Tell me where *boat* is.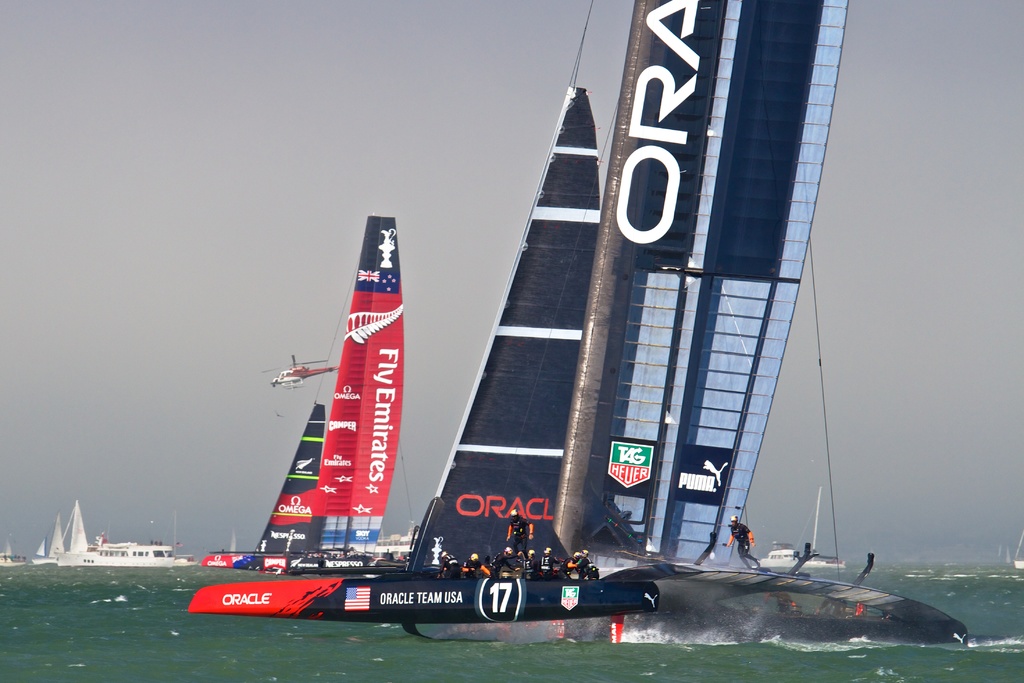
*boat* is at detection(0, 539, 24, 562).
